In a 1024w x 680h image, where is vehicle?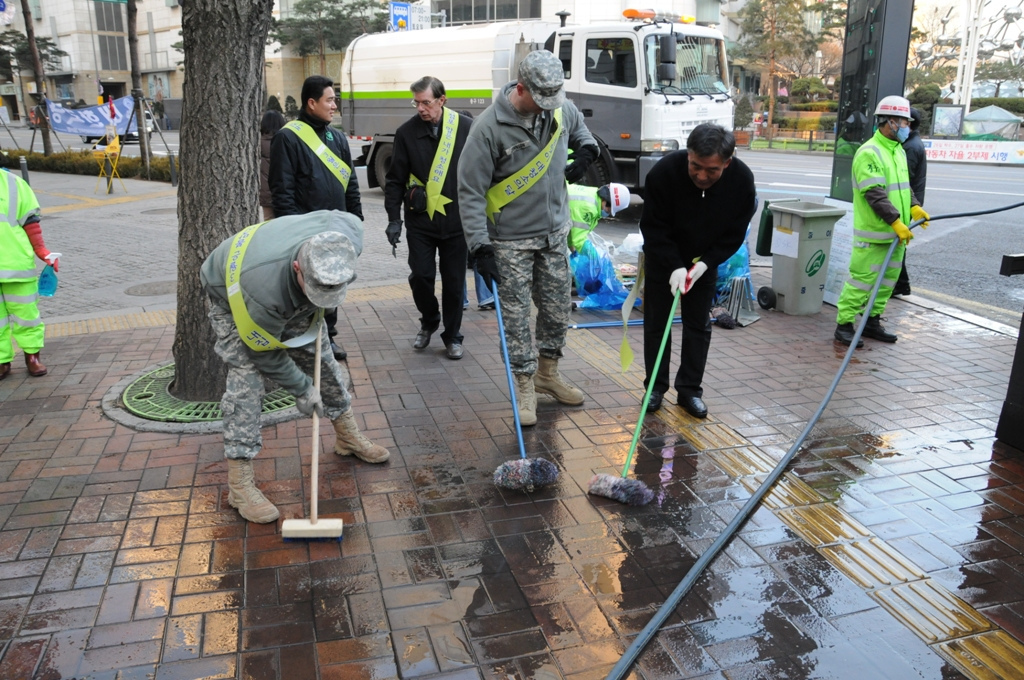
(337,5,738,204).
